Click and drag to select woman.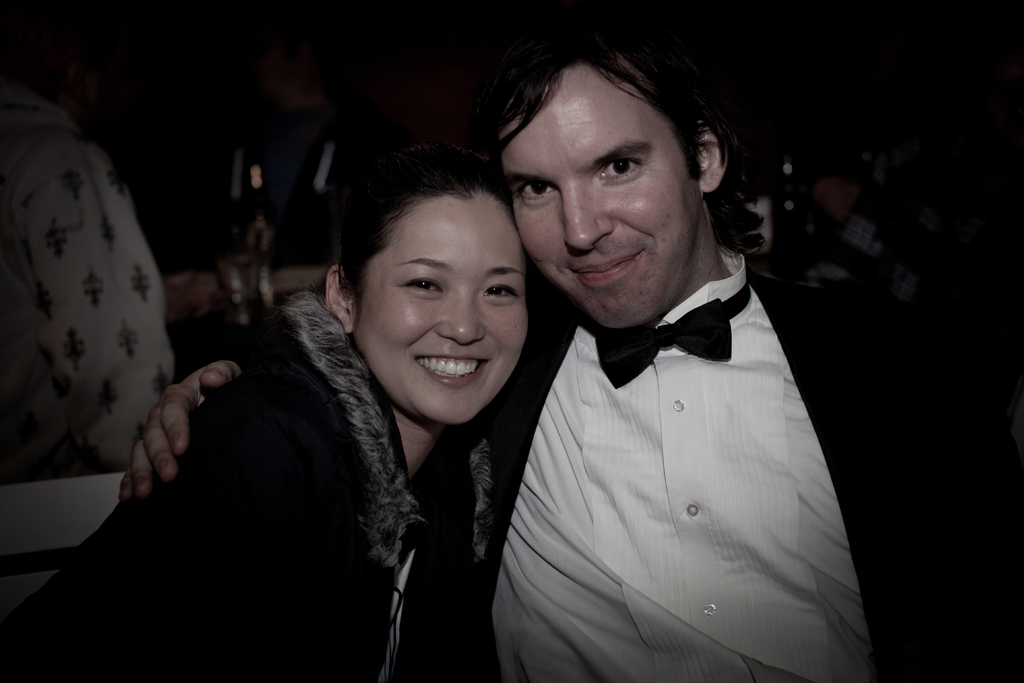
Selection: 113,87,557,682.
